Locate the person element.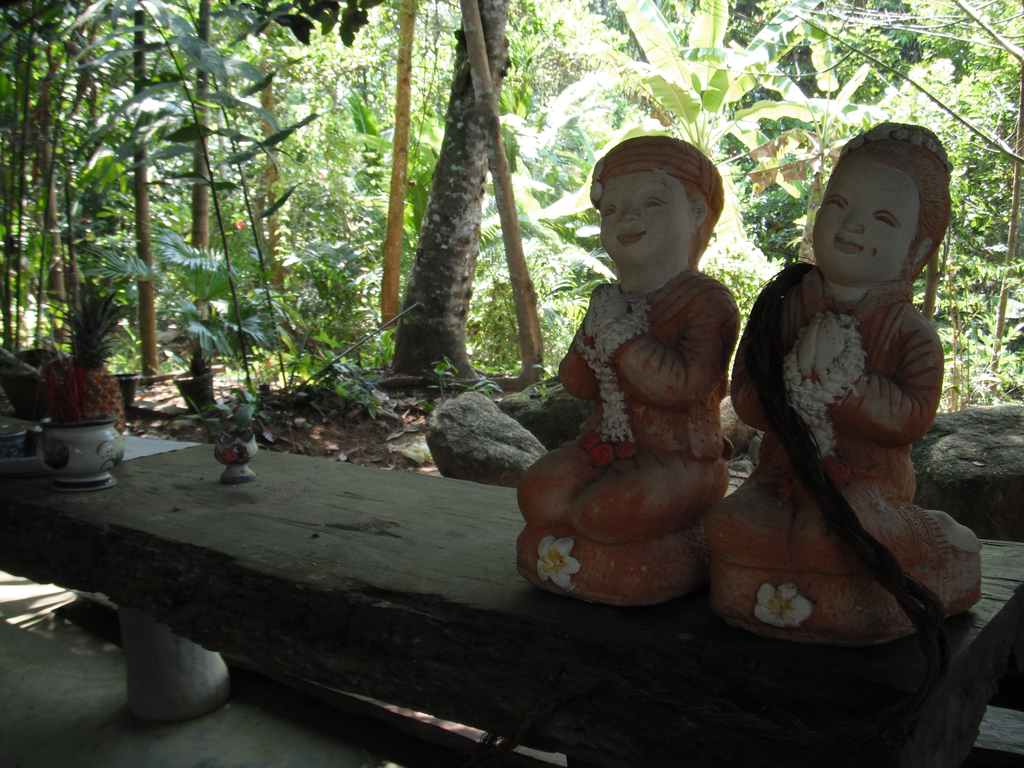
Element bbox: <bbox>523, 122, 770, 650</bbox>.
